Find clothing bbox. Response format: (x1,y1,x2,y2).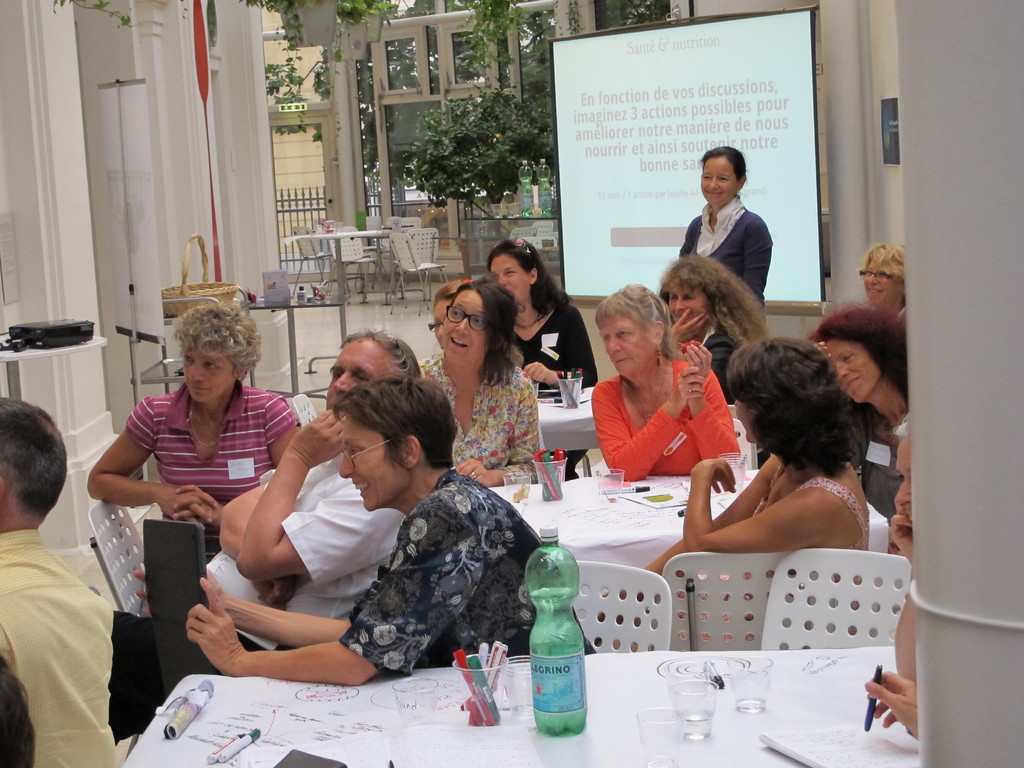
(110,452,412,746).
